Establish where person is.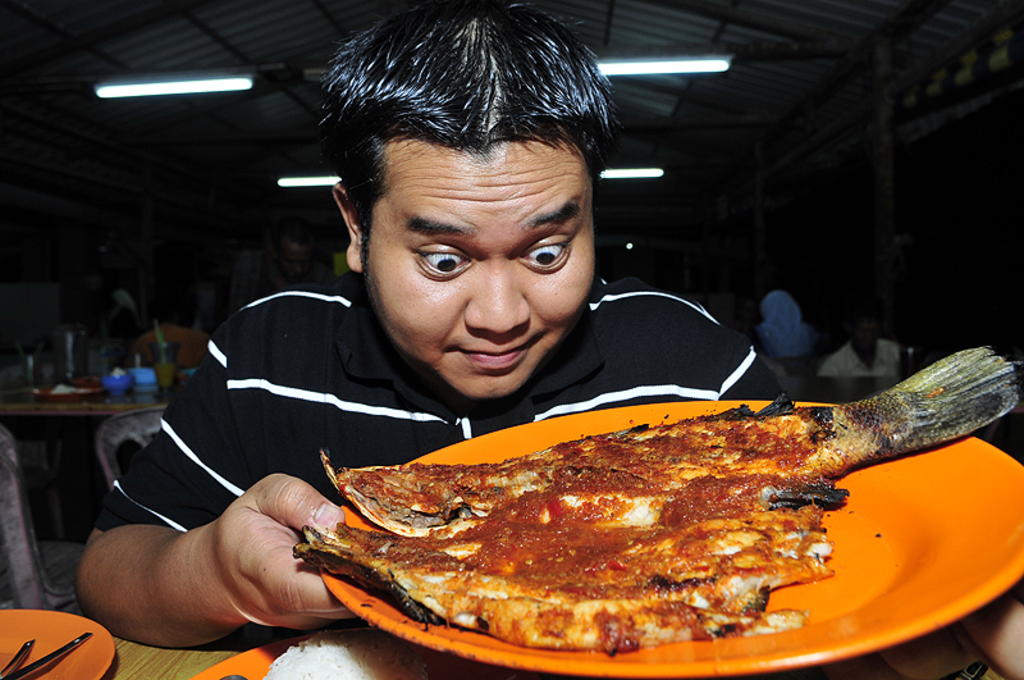
Established at Rect(229, 216, 330, 311).
